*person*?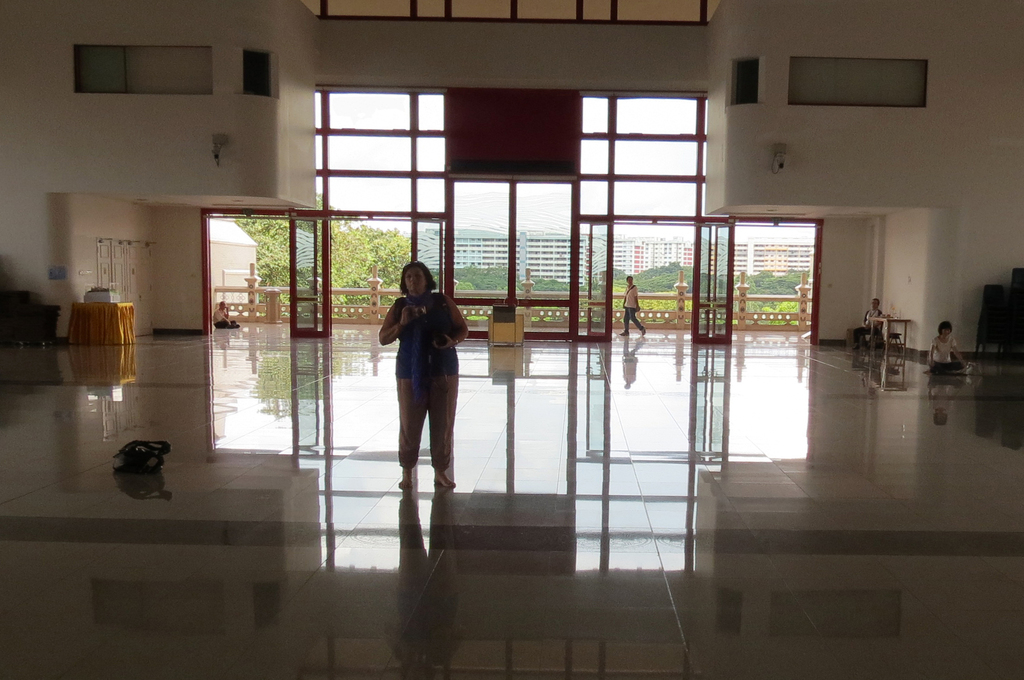
926:320:973:379
